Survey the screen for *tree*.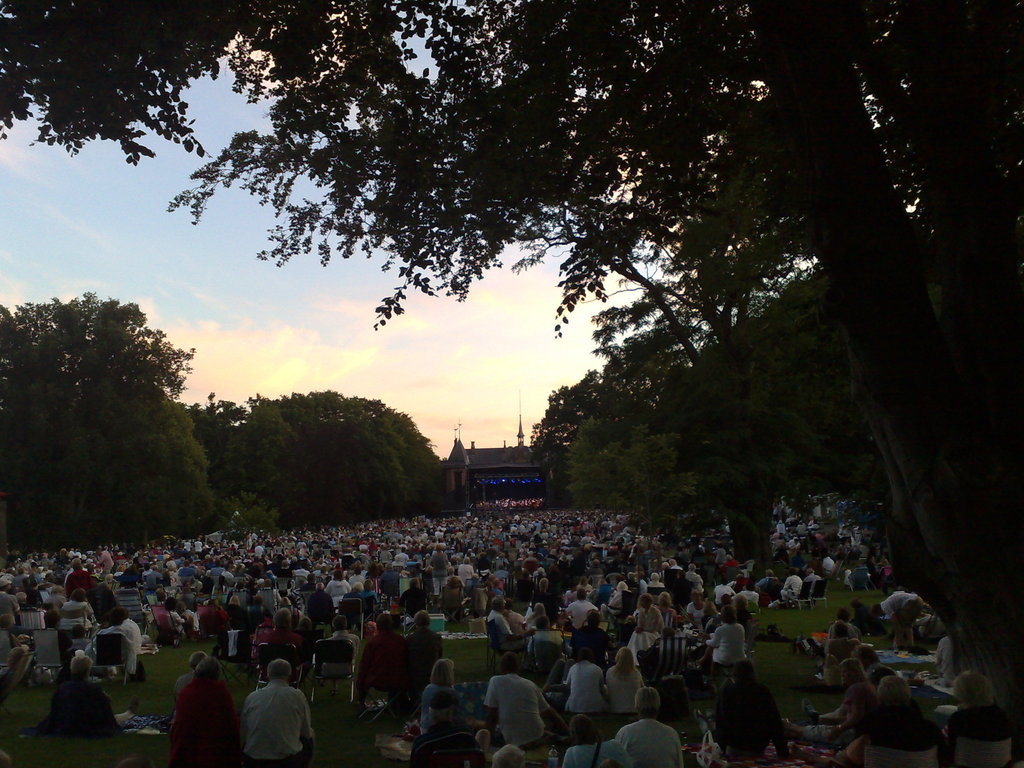
Survey found: left=0, top=288, right=218, bottom=547.
